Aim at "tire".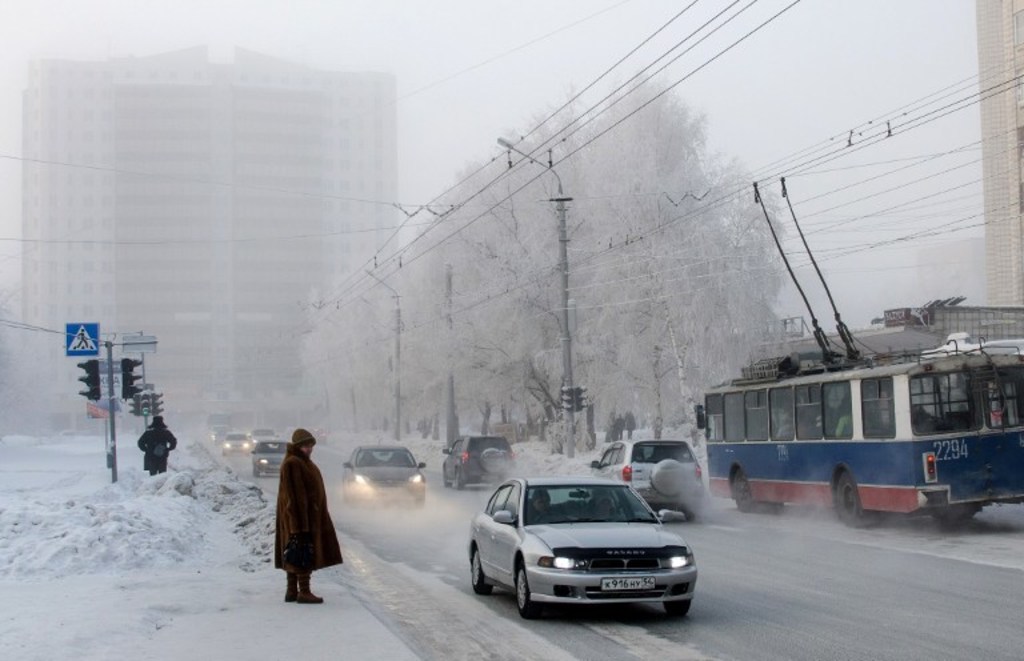
Aimed at (441, 464, 448, 489).
